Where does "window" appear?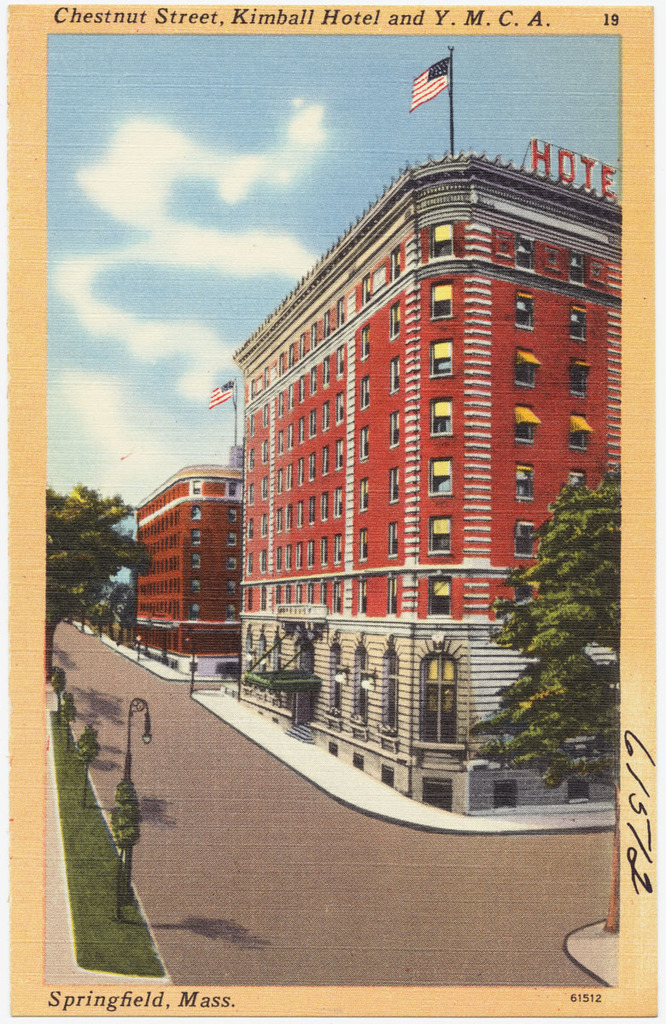
Appears at x1=332 y1=583 x2=339 y2=609.
